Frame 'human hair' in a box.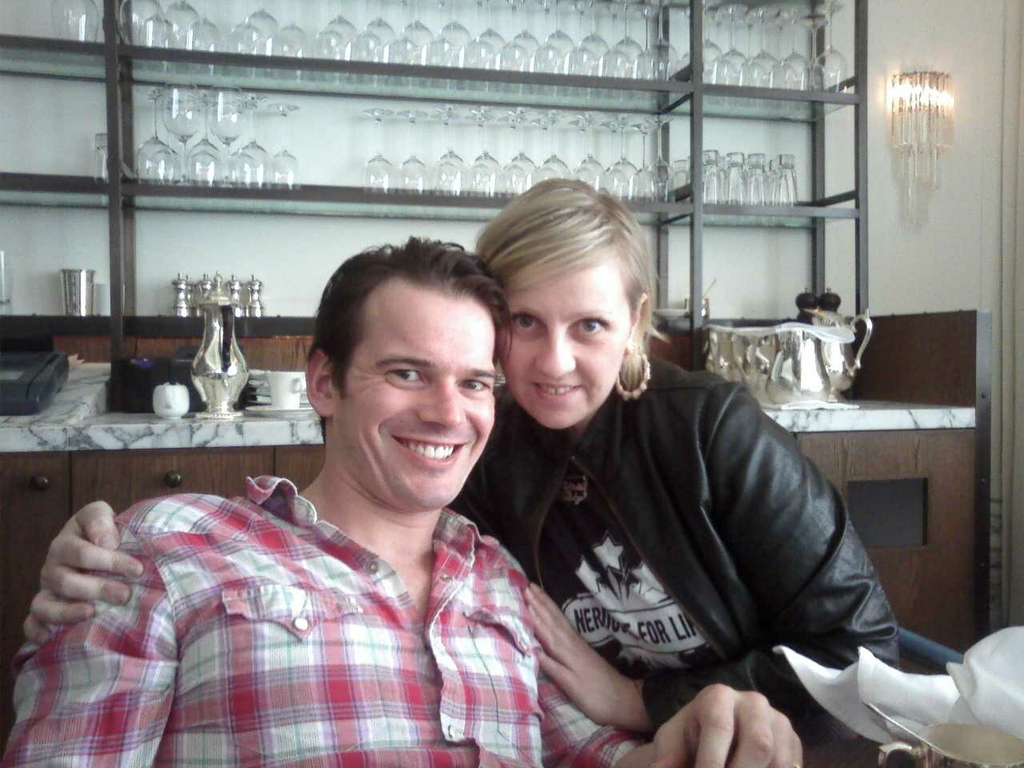
bbox=(474, 198, 655, 402).
